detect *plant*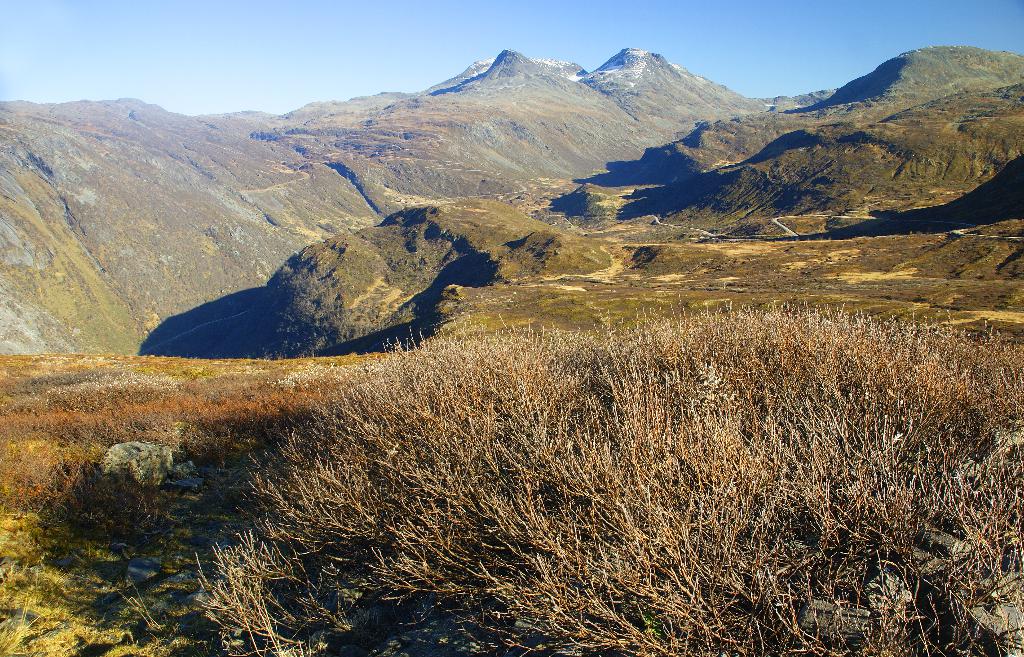
locate(206, 309, 958, 615)
